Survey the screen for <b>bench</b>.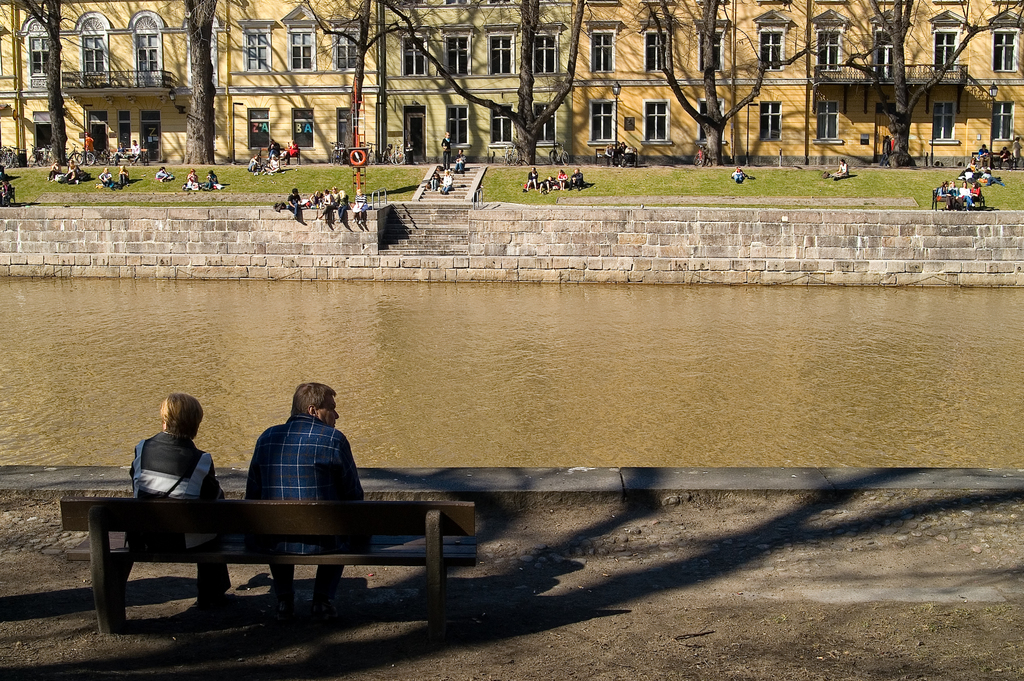
Survey found: locate(932, 188, 985, 208).
